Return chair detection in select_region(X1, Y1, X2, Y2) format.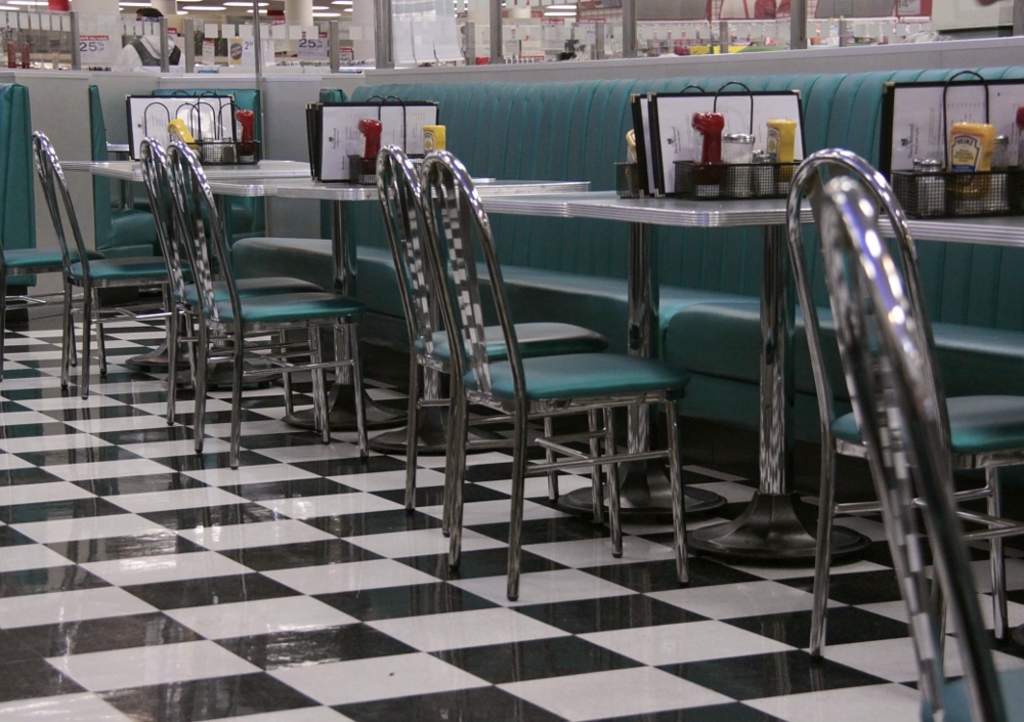
select_region(815, 176, 1023, 721).
